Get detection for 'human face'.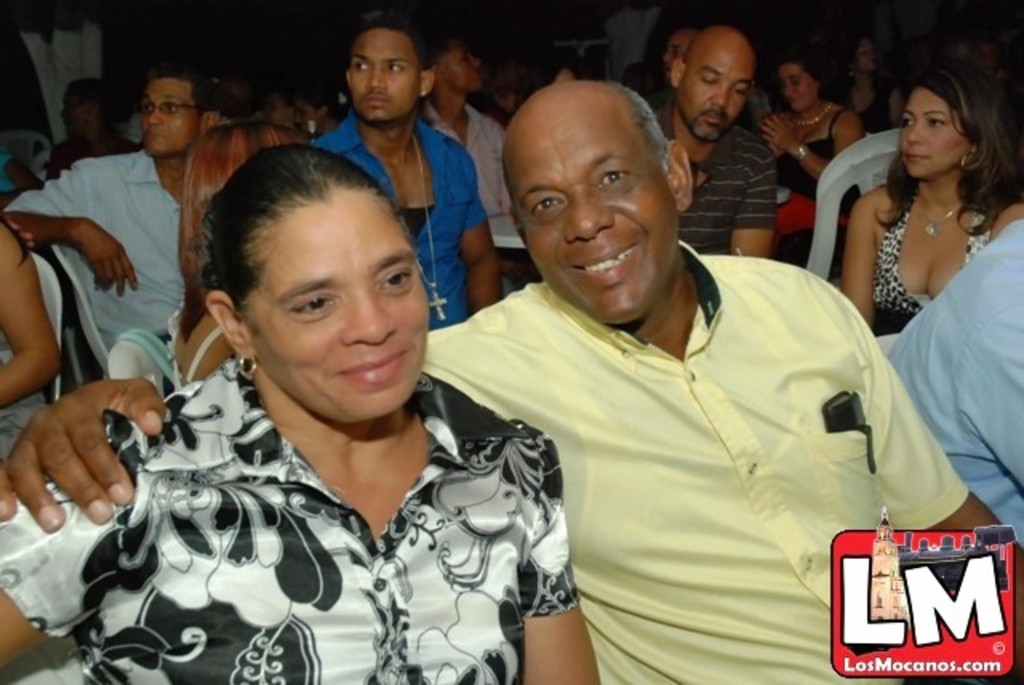
Detection: [x1=253, y1=197, x2=430, y2=426].
